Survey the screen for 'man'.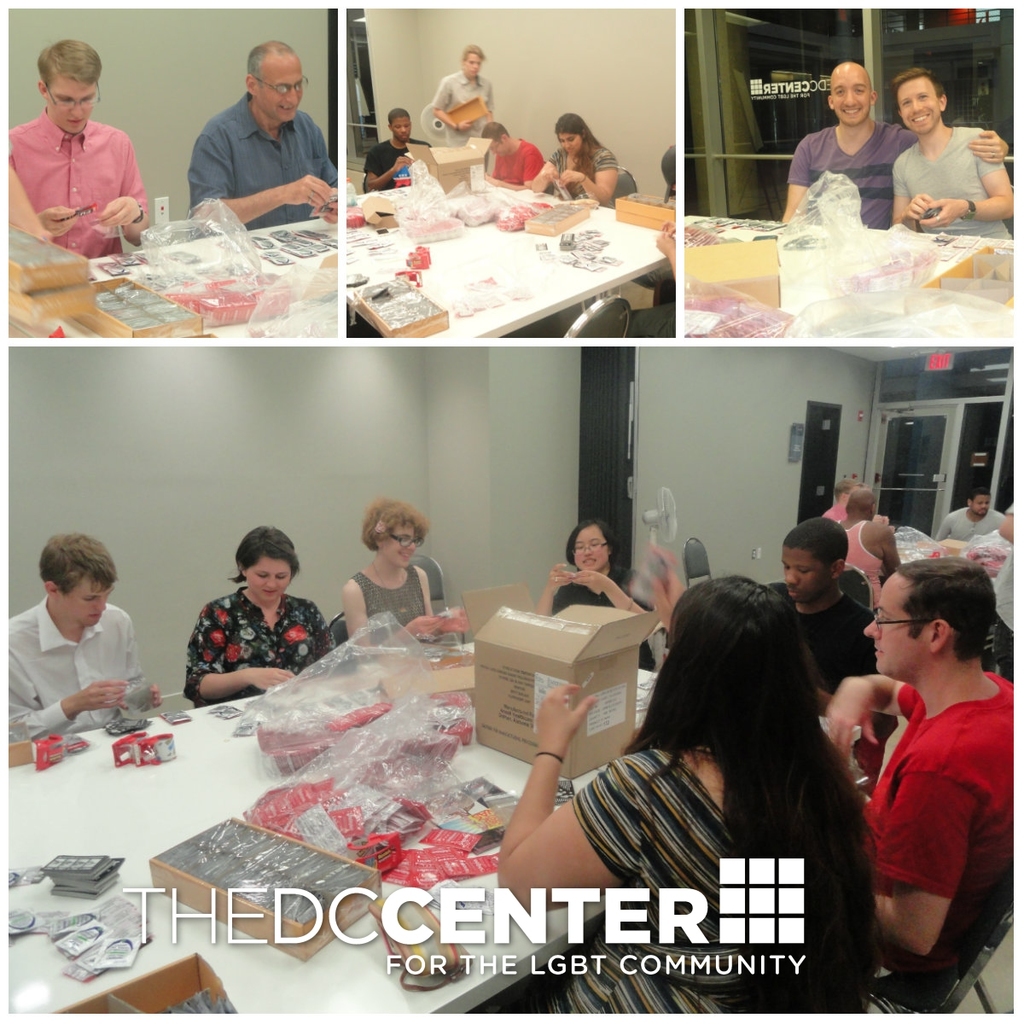
Survey found: locate(757, 515, 897, 785).
